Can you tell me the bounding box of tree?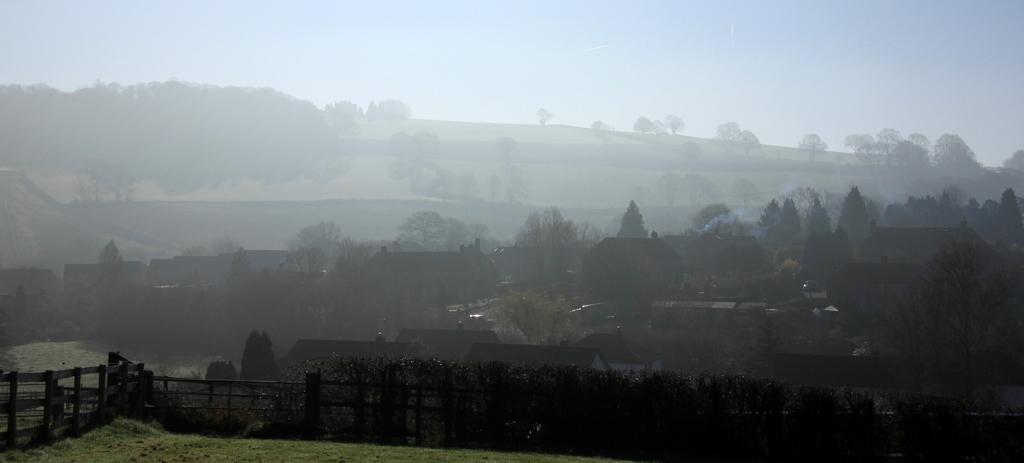
crop(287, 217, 379, 298).
